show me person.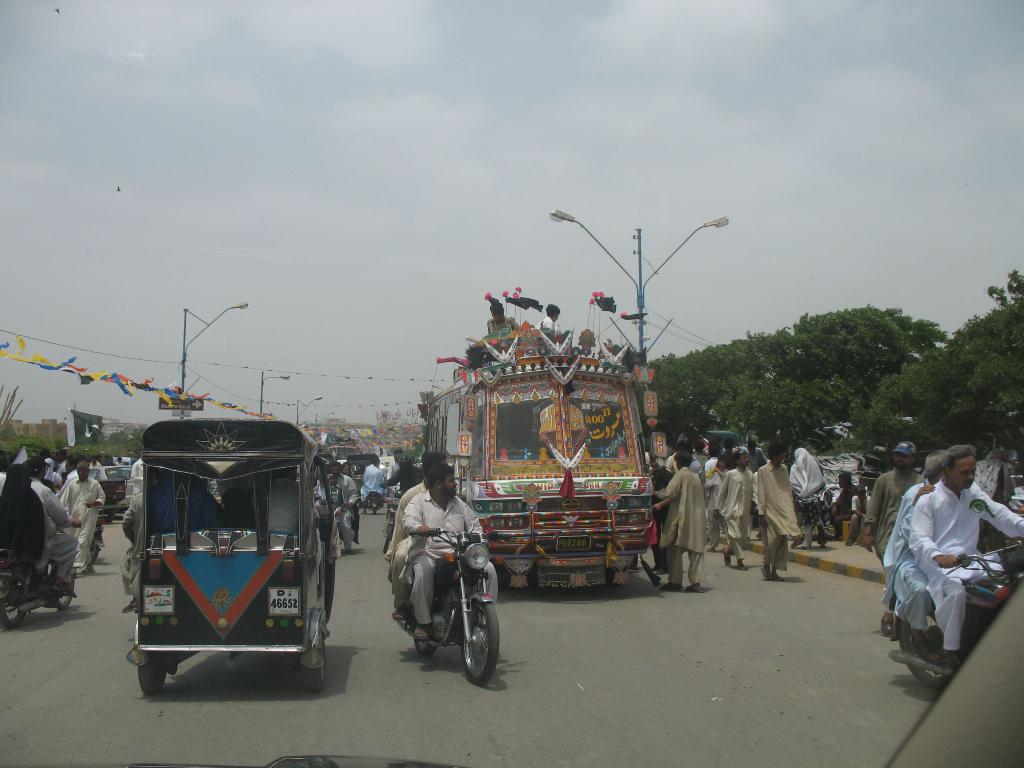
person is here: rect(2, 457, 42, 564).
